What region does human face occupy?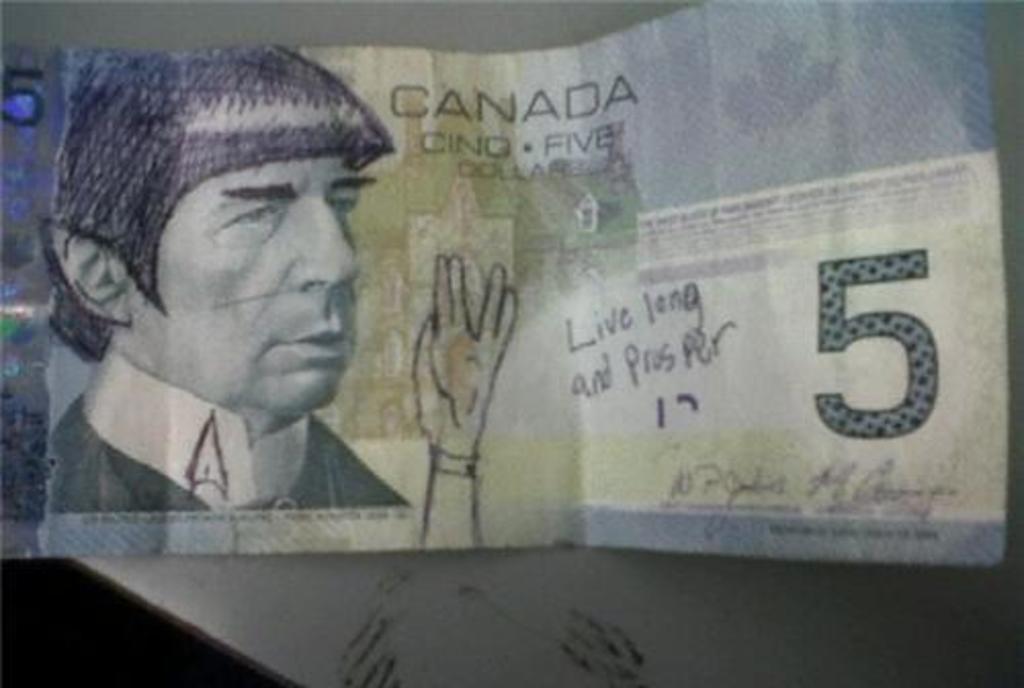
(left=135, top=152, right=360, bottom=405).
